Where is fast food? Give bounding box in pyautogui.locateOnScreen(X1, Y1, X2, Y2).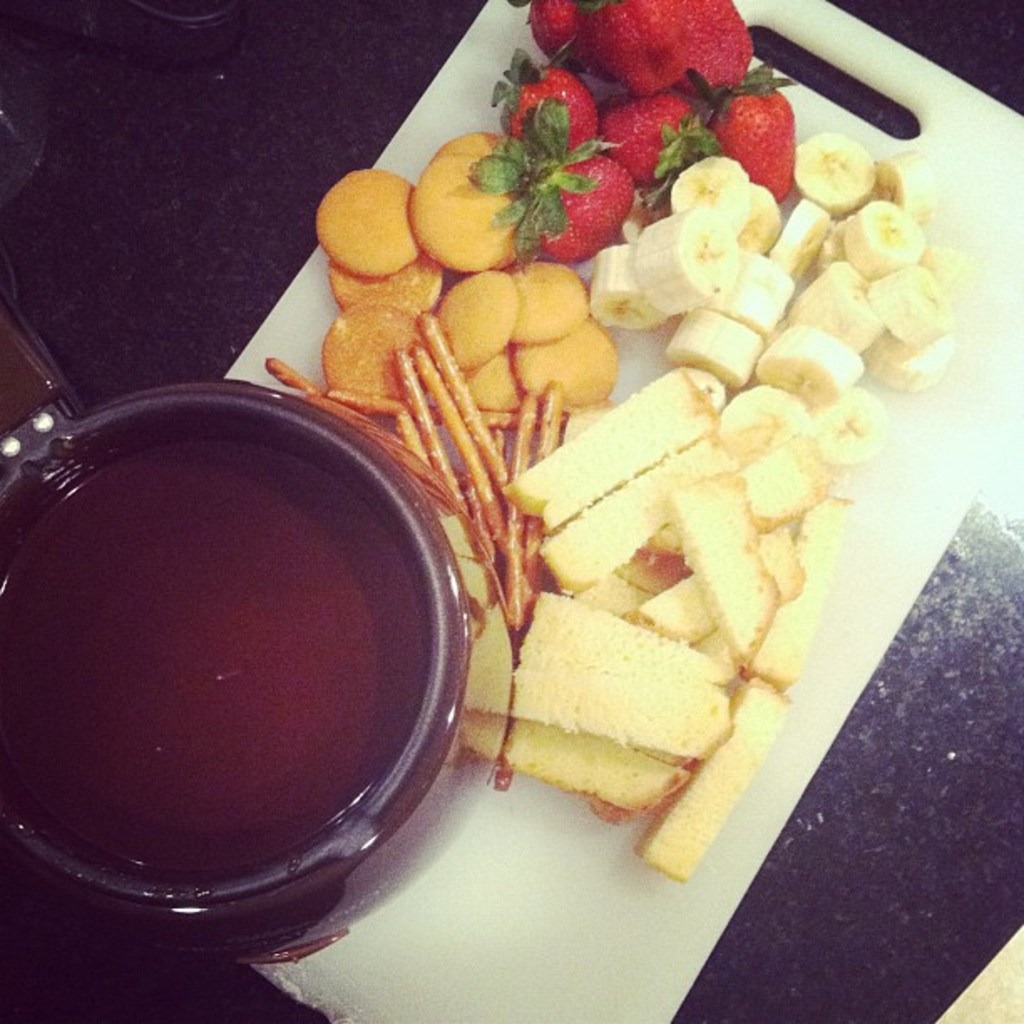
pyautogui.locateOnScreen(318, 296, 438, 415).
